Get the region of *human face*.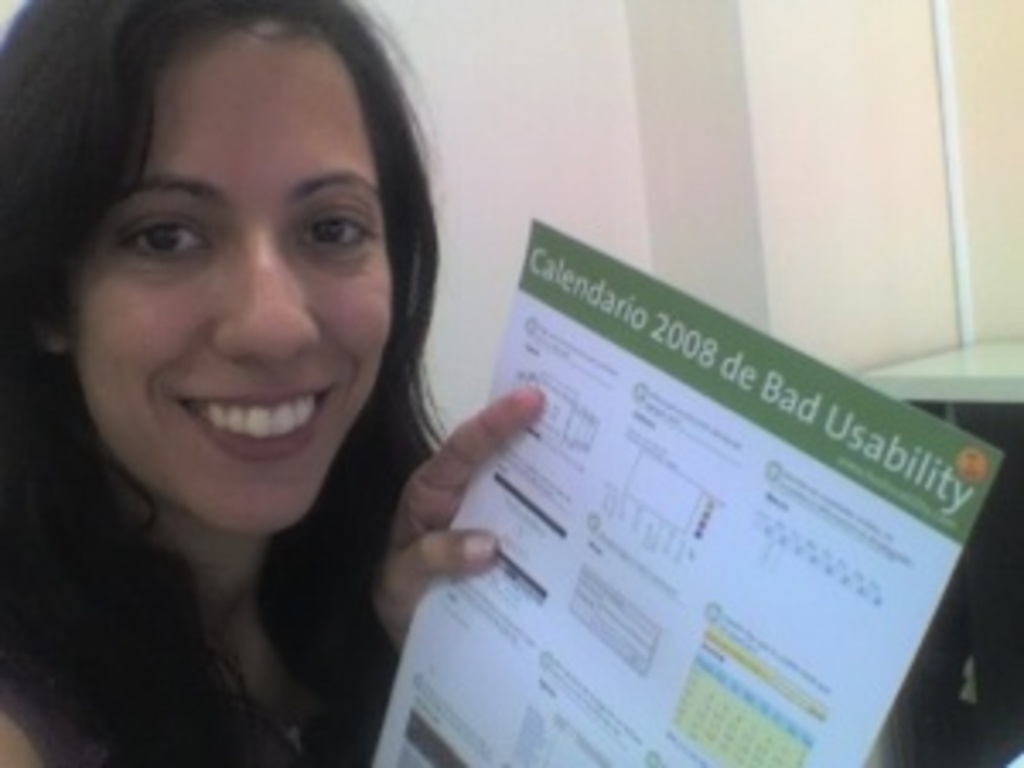
left=68, top=41, right=396, bottom=529.
